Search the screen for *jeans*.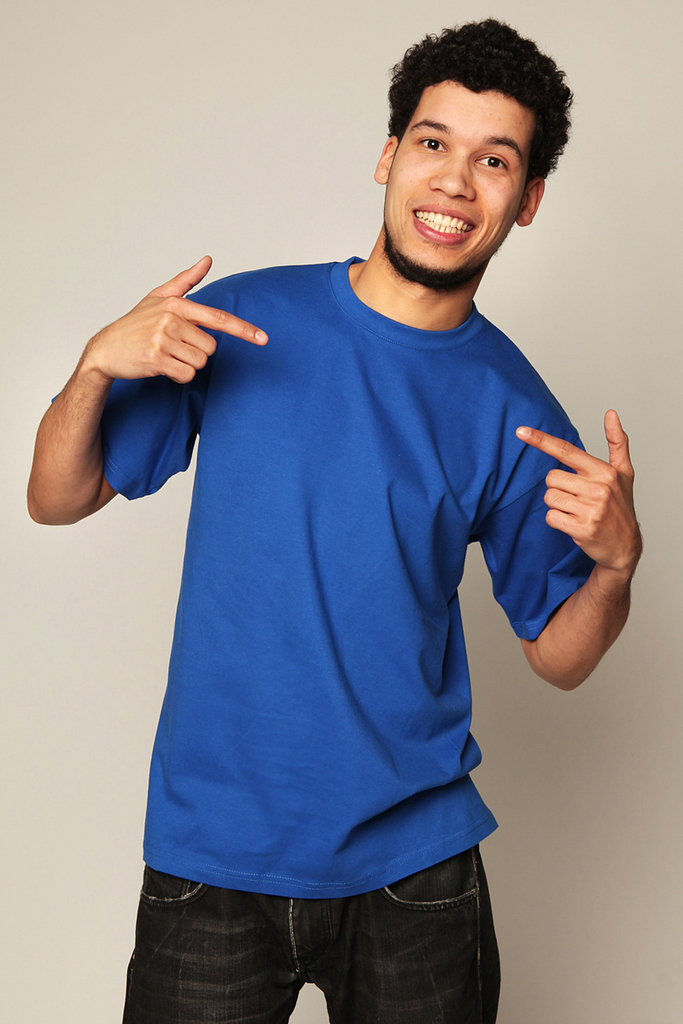
Found at Rect(115, 846, 497, 1023).
